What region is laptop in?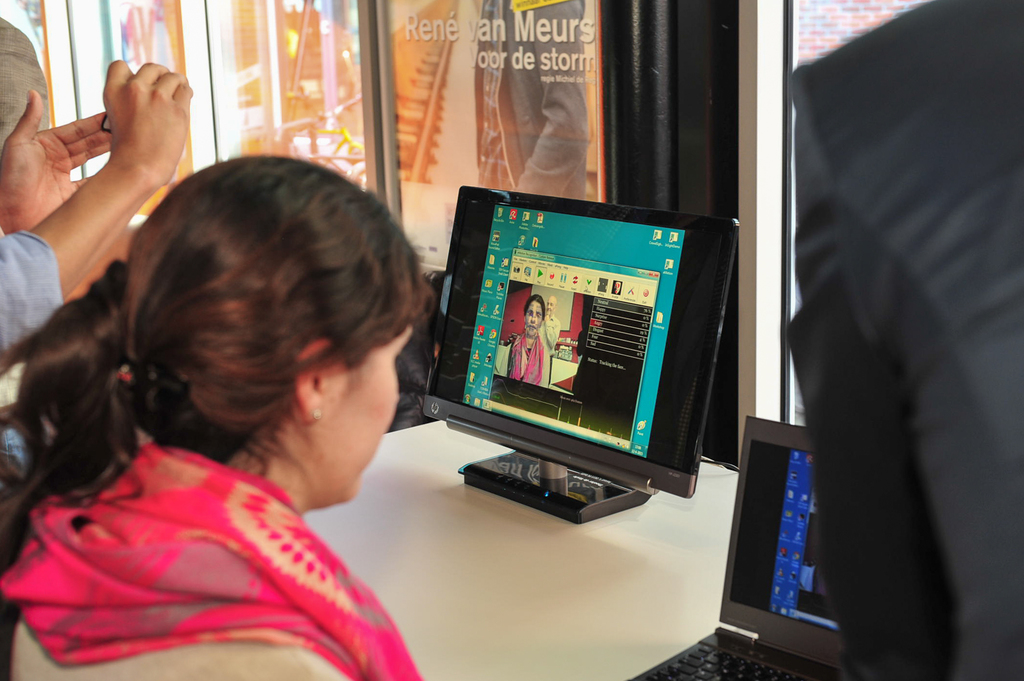
box=[707, 375, 870, 680].
